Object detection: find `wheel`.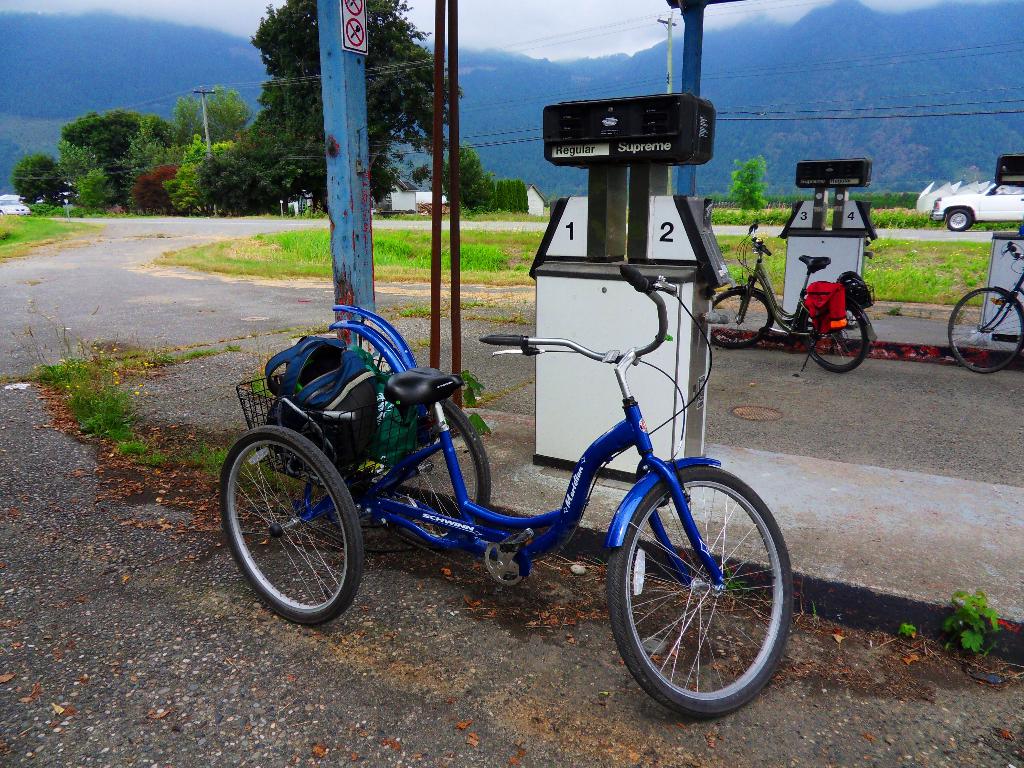
Rect(948, 287, 1022, 374).
